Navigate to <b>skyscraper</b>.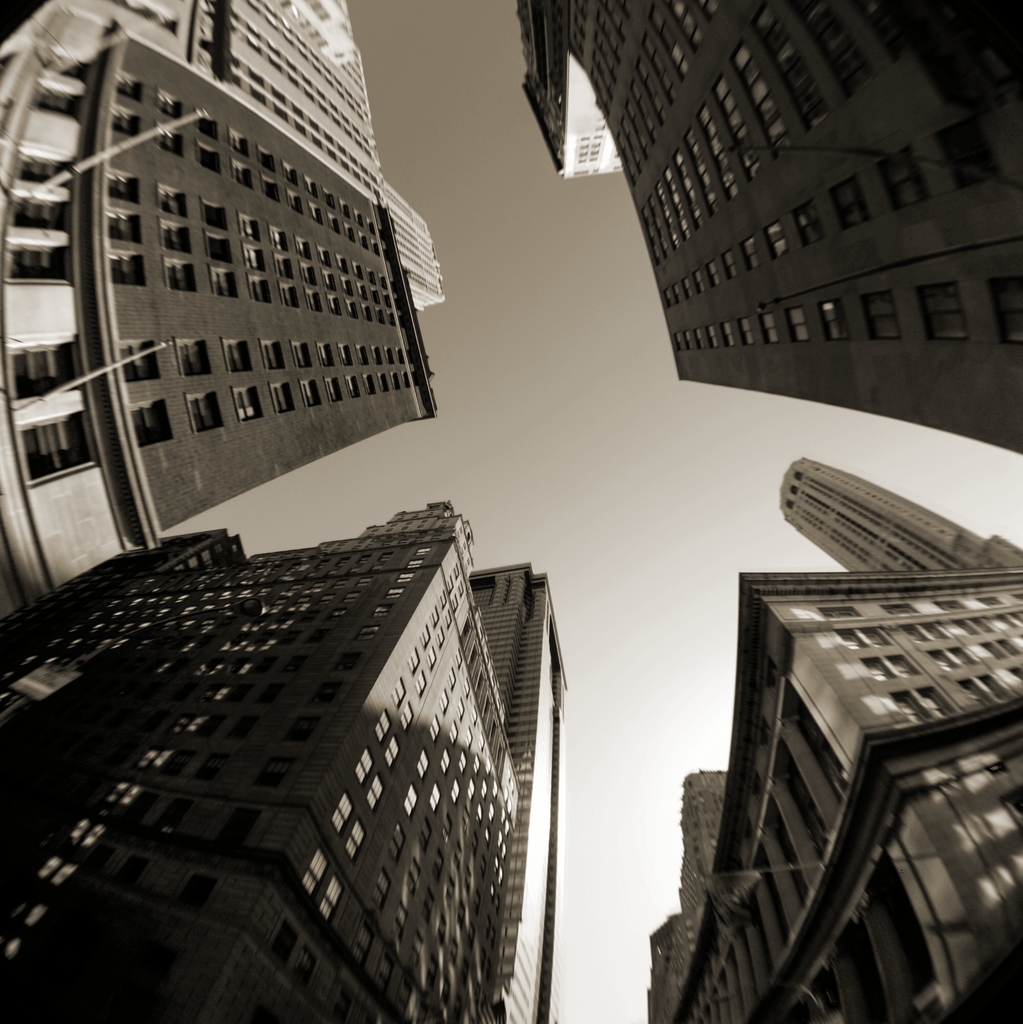
Navigation target: l=0, t=497, r=584, b=1023.
